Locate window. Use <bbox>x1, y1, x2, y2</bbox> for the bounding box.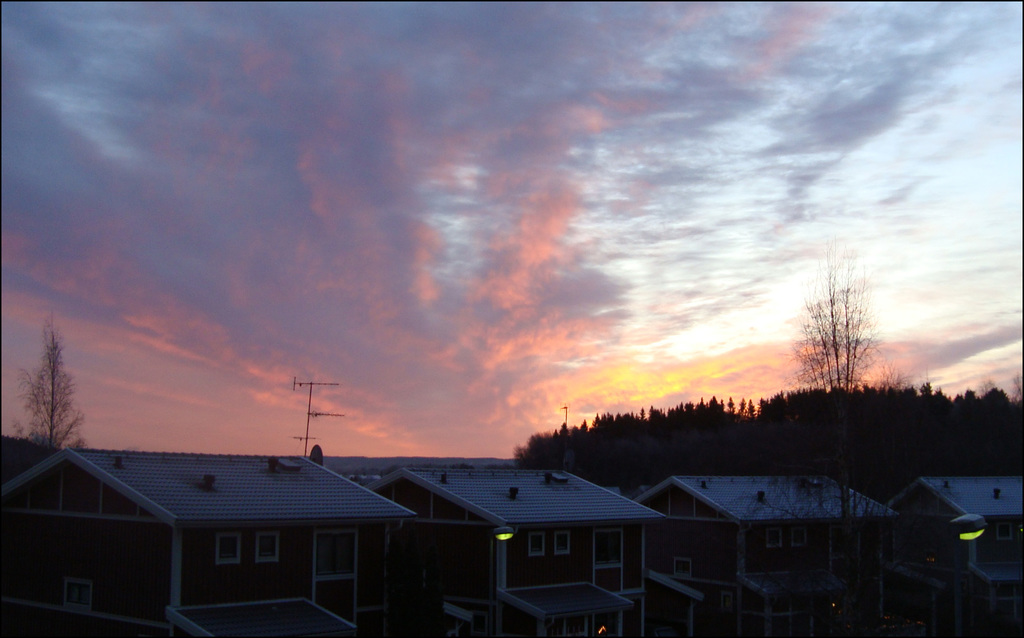
<bbox>593, 529, 621, 571</bbox>.
